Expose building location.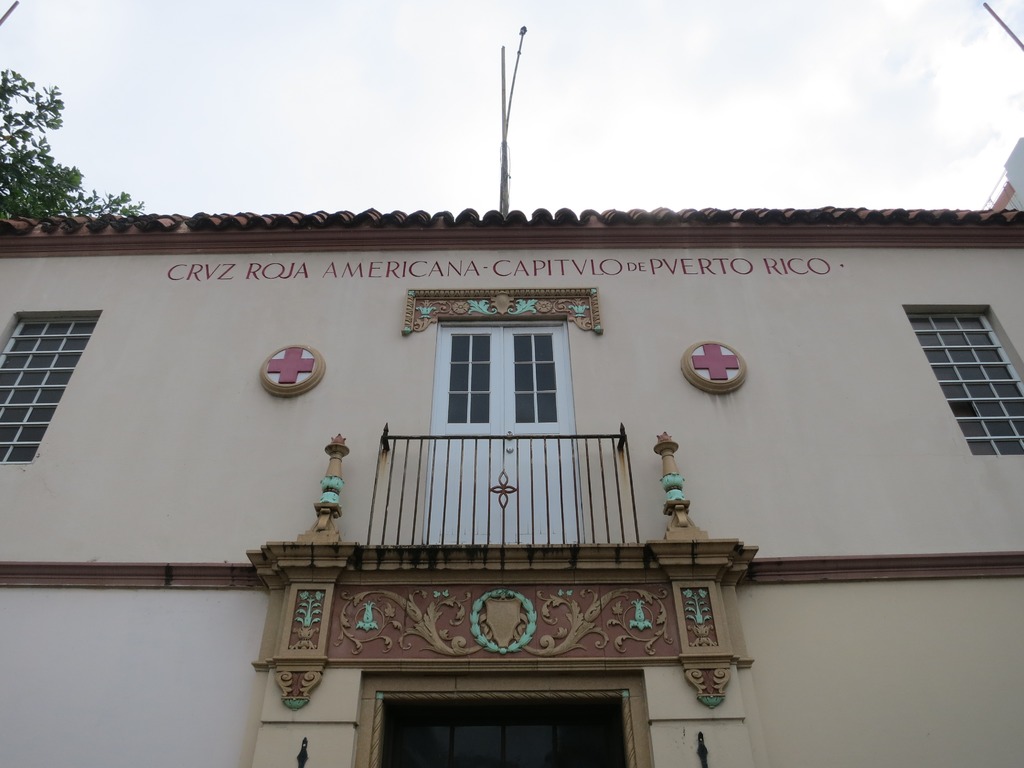
Exposed at <bbox>0, 211, 1022, 767</bbox>.
